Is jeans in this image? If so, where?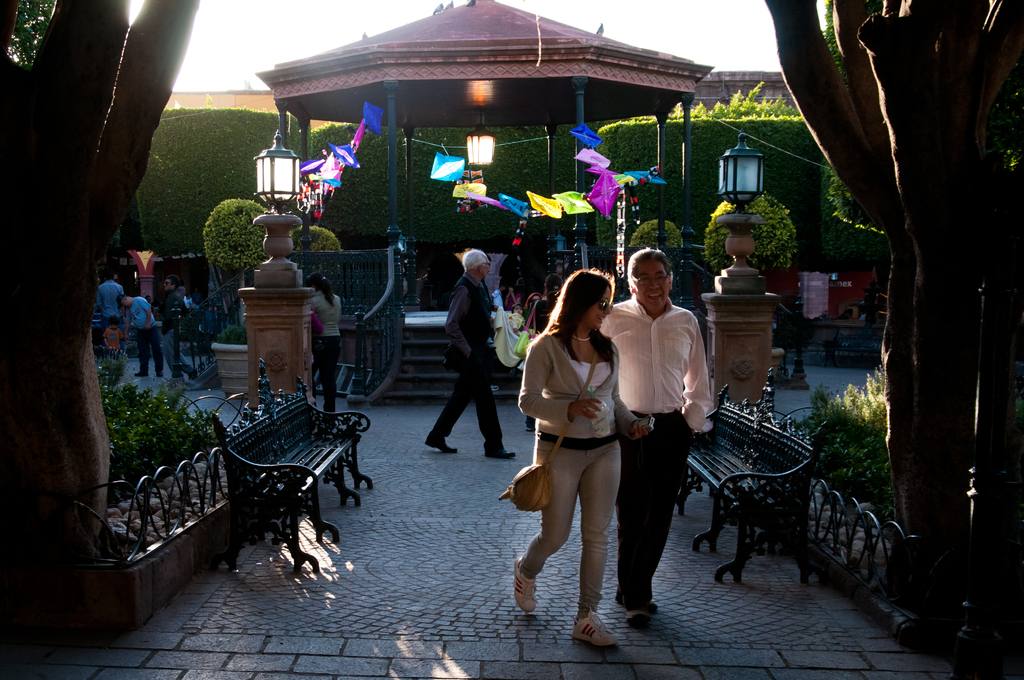
Yes, at detection(157, 328, 192, 379).
